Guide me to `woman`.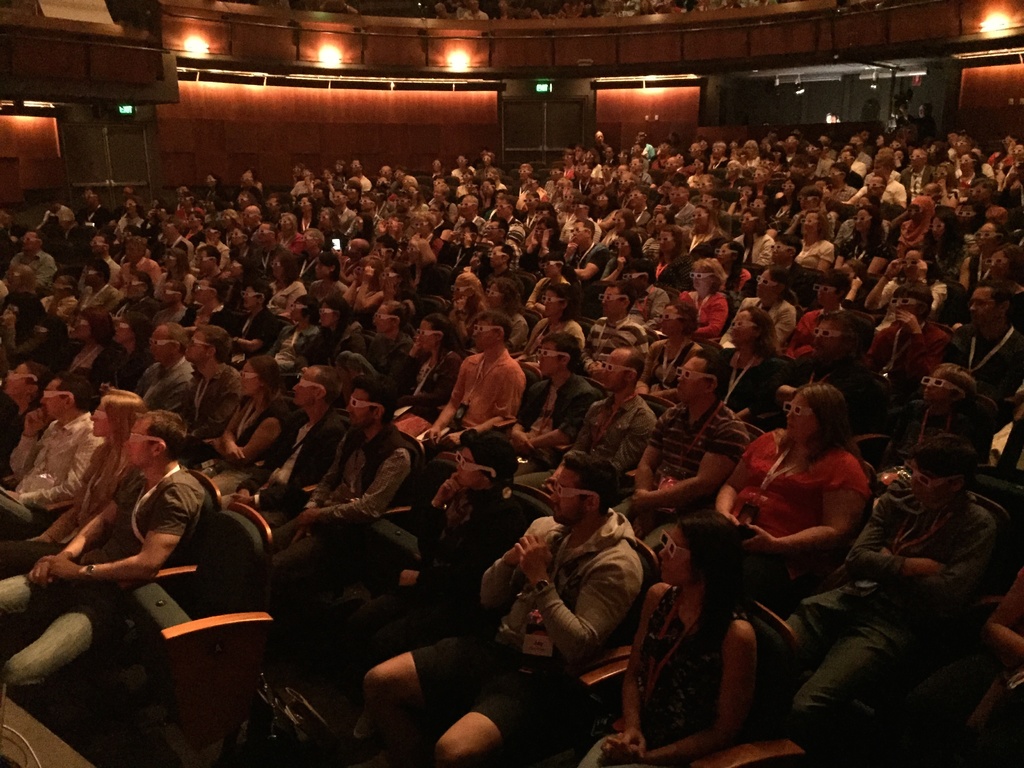
Guidance: Rect(397, 318, 468, 415).
